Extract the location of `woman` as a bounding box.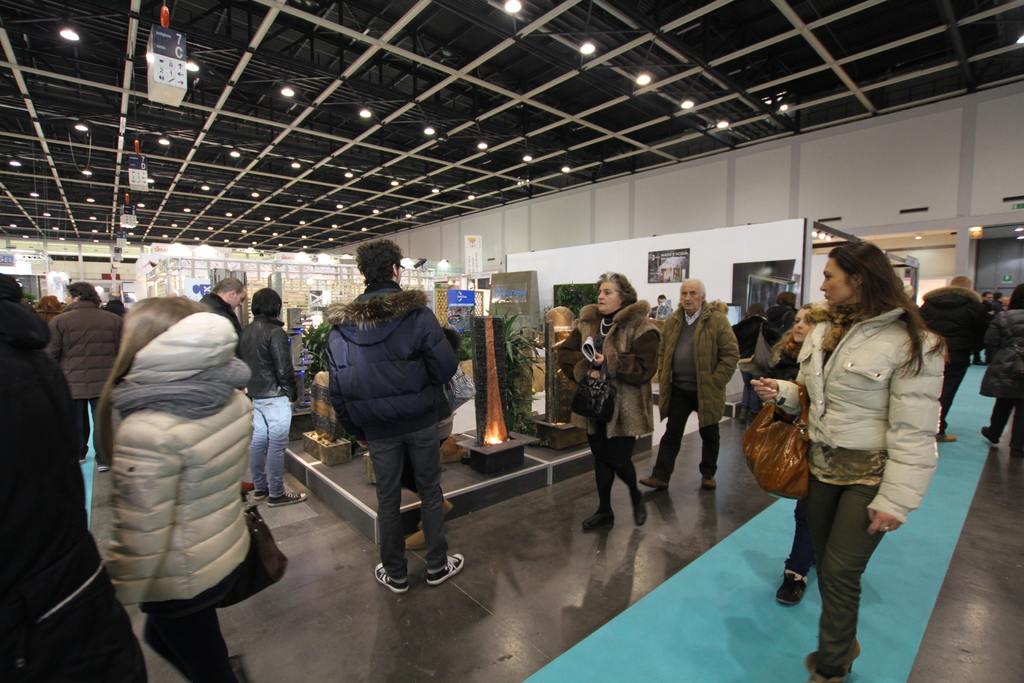
x1=776 y1=304 x2=819 y2=589.
